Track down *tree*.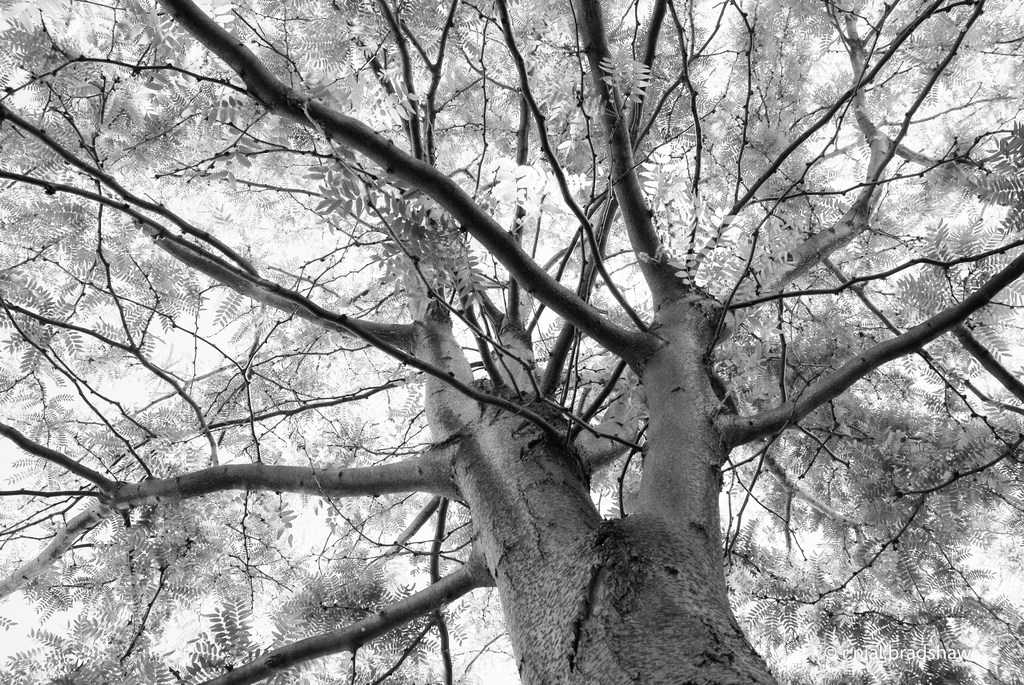
Tracked to 8,35,1023,684.
